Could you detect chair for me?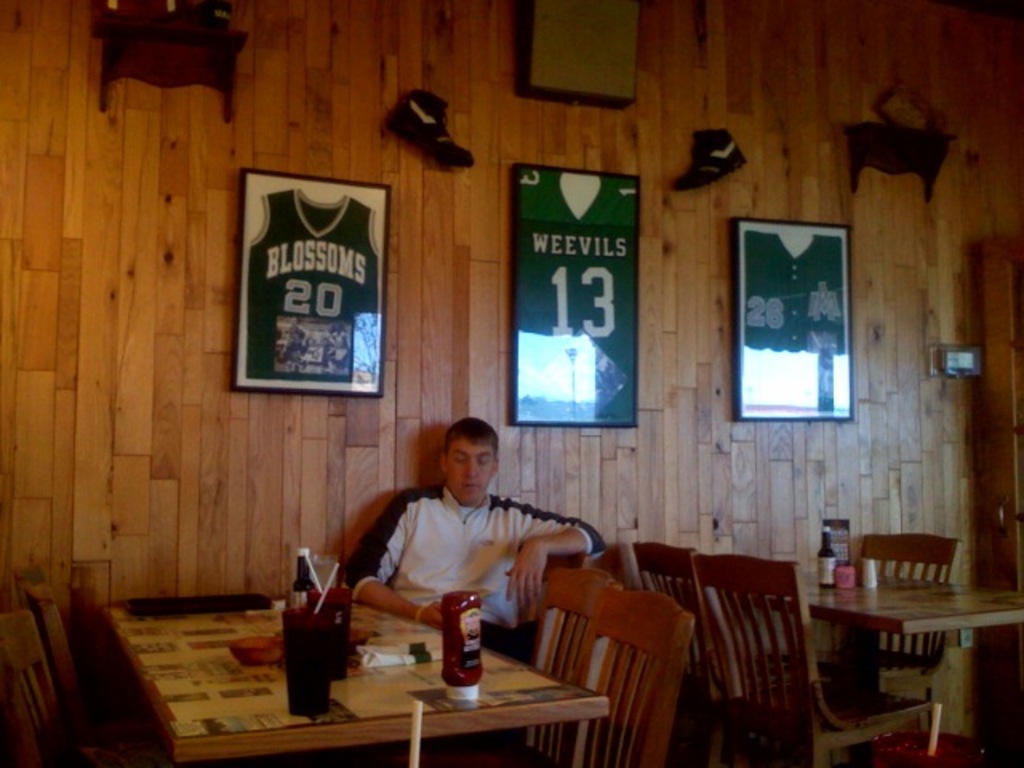
Detection result: left=491, top=562, right=635, bottom=766.
